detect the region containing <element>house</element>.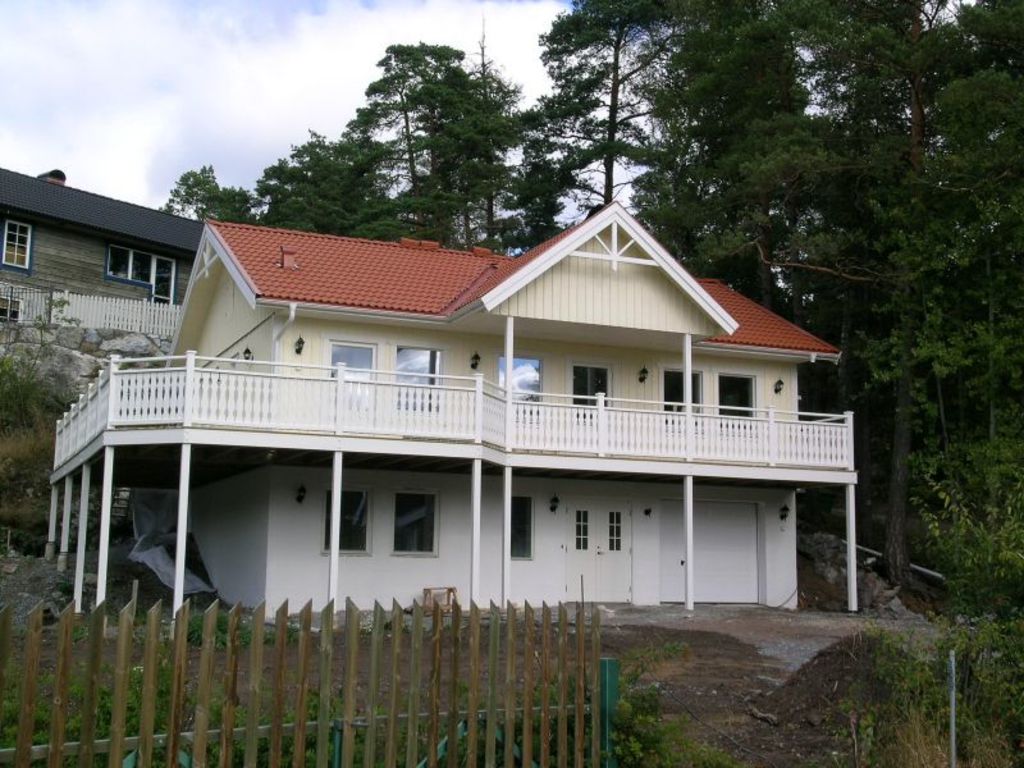
detection(93, 177, 858, 646).
